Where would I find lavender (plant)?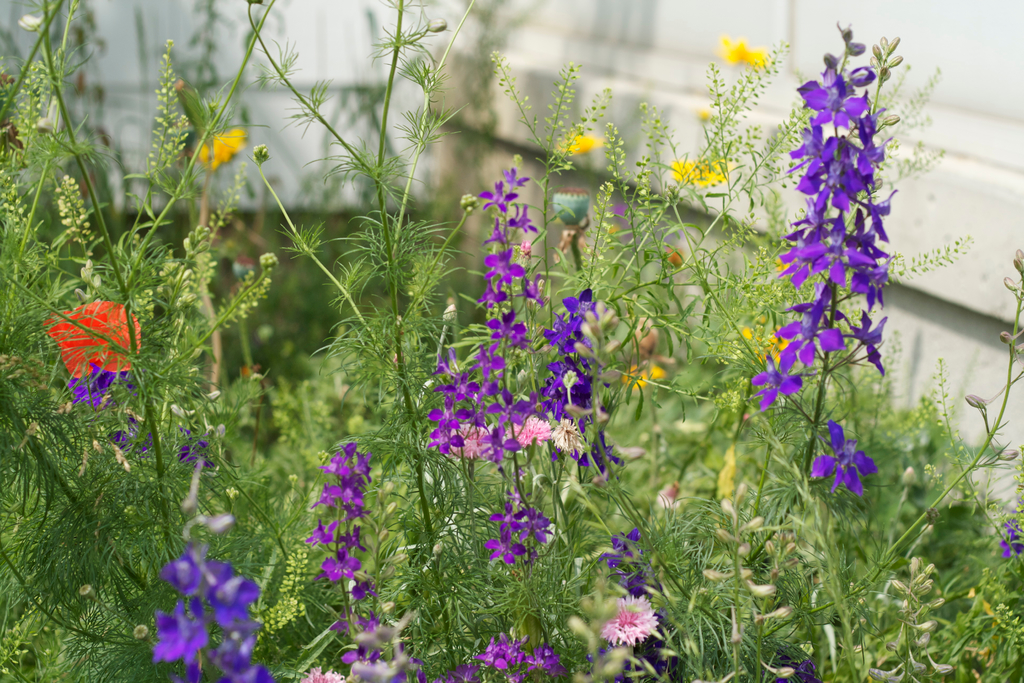
At BBox(451, 639, 550, 682).
